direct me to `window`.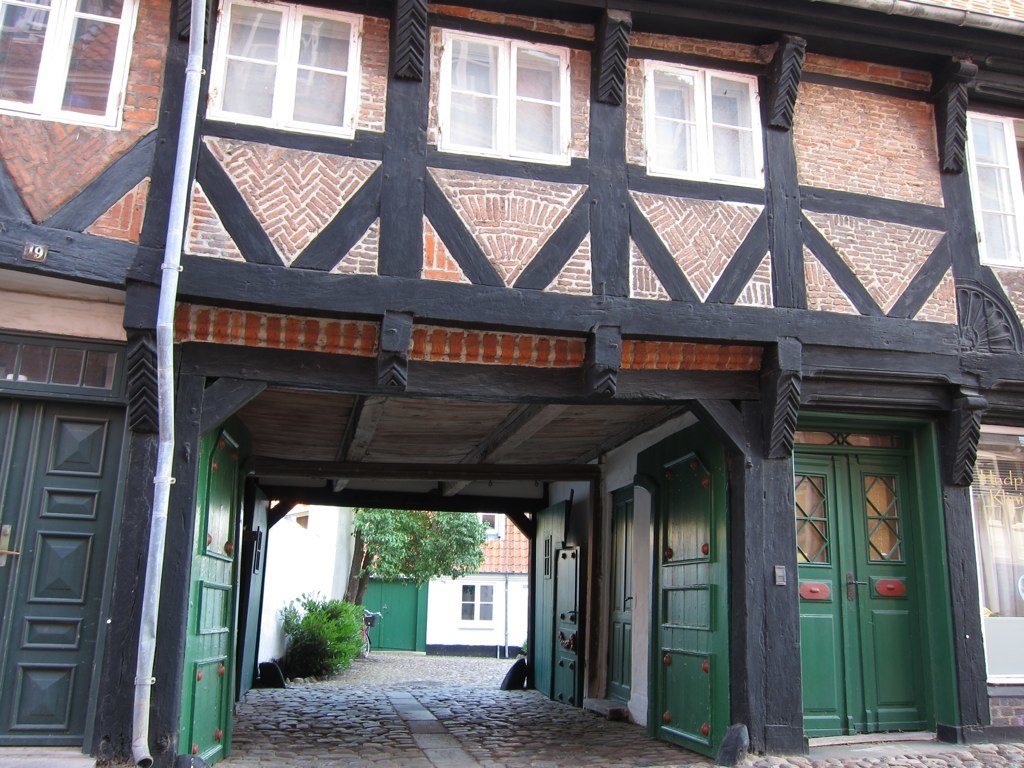
Direction: (left=0, top=2, right=138, bottom=136).
